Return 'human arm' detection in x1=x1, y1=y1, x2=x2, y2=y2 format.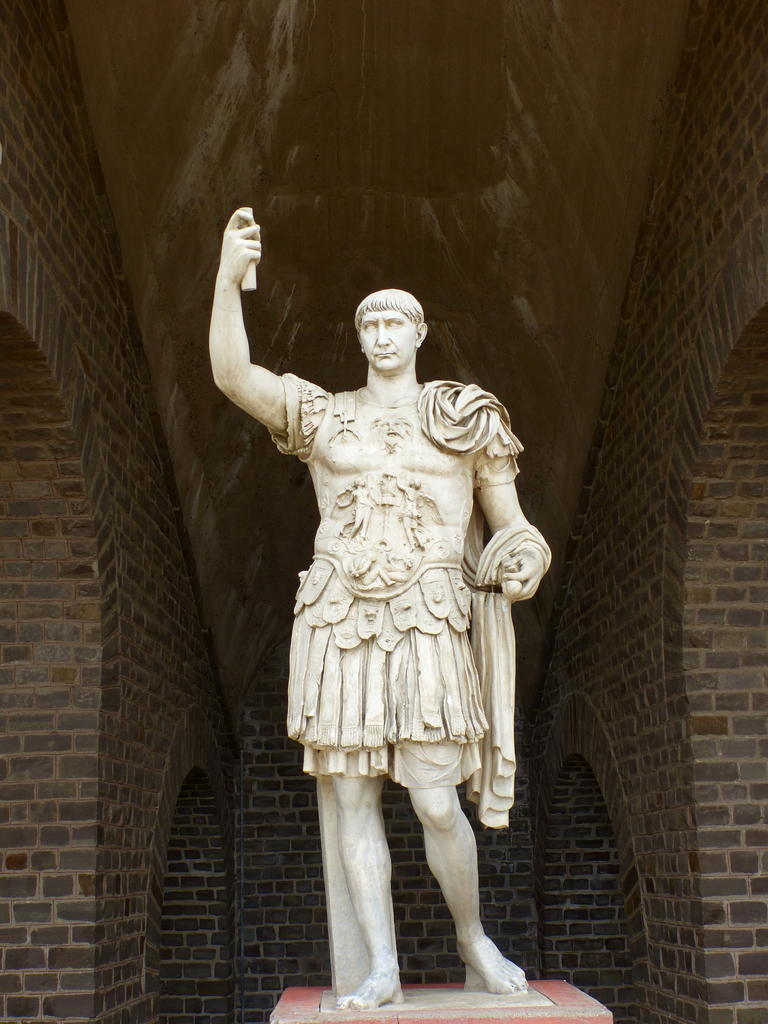
x1=484, y1=394, x2=548, y2=597.
